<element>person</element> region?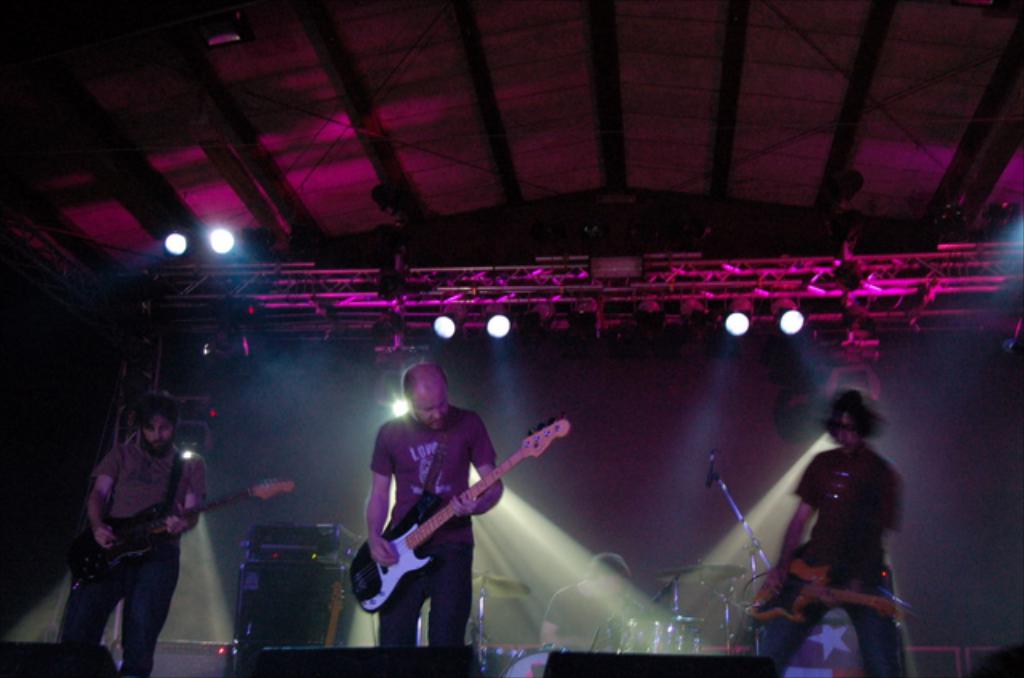
Rect(758, 387, 912, 676)
